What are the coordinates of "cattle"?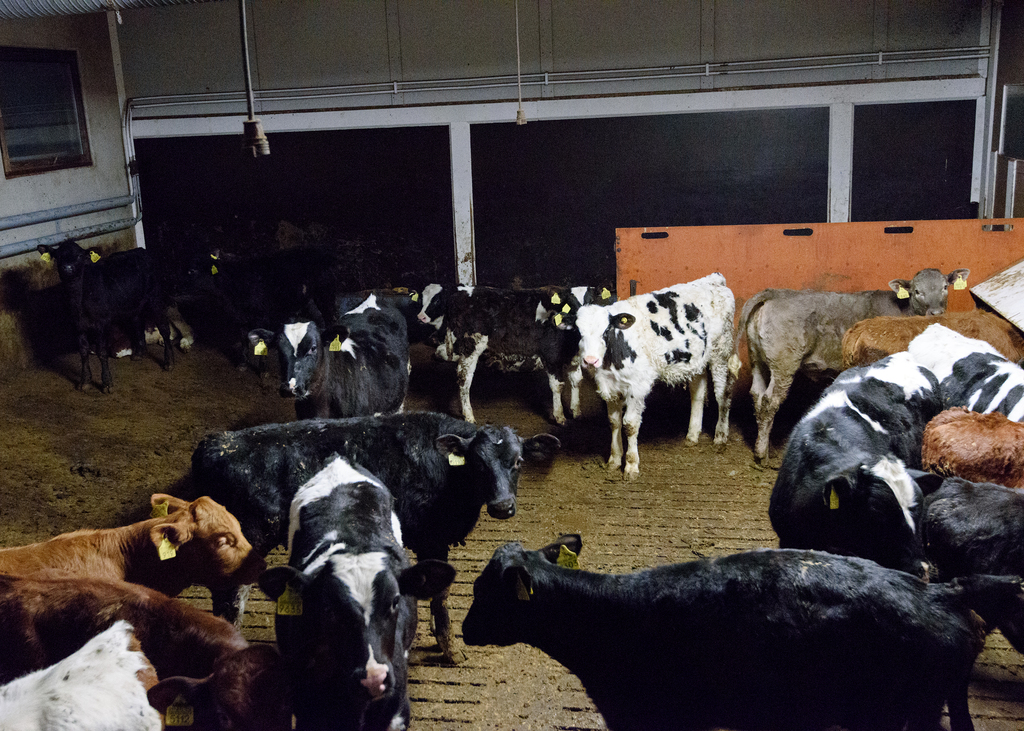
0, 496, 274, 601.
